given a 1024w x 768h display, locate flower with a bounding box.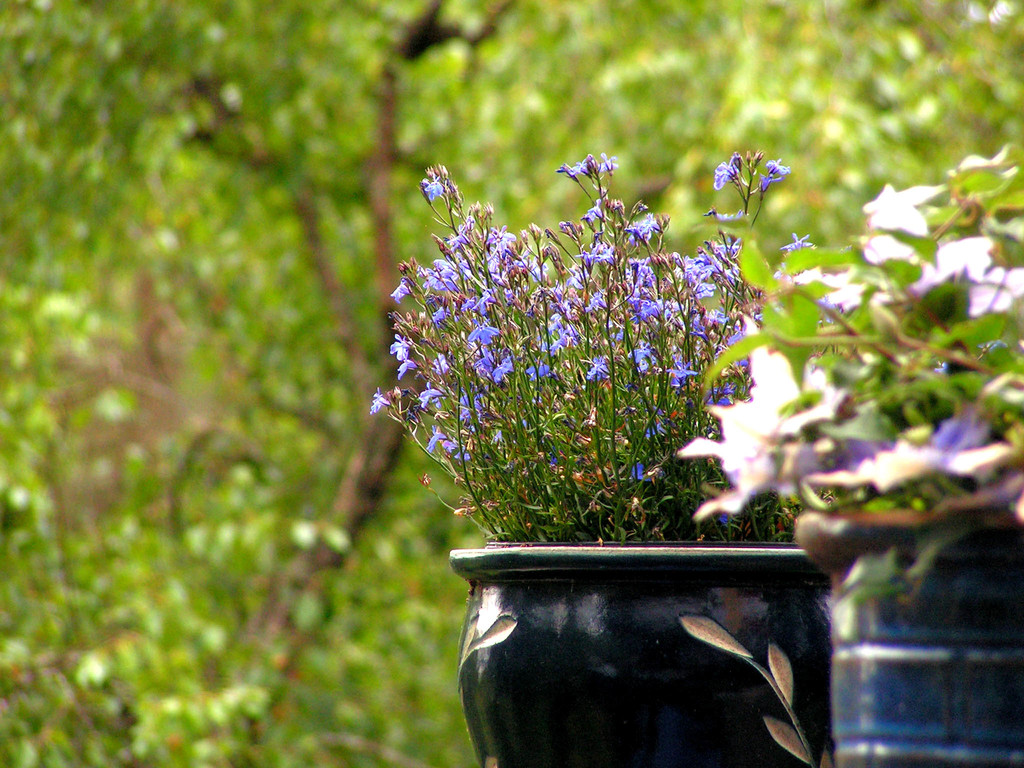
Located: bbox=(758, 170, 781, 195).
